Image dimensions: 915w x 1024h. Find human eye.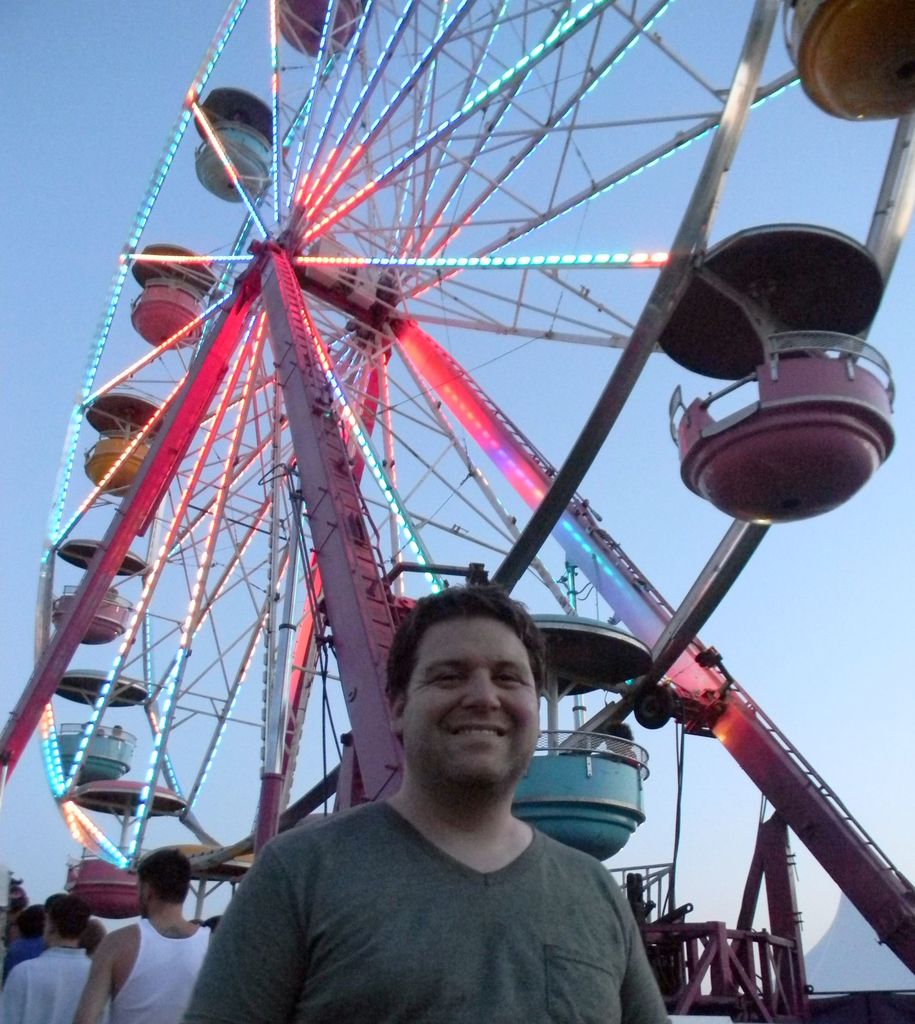
{"x1": 492, "y1": 671, "x2": 531, "y2": 687}.
